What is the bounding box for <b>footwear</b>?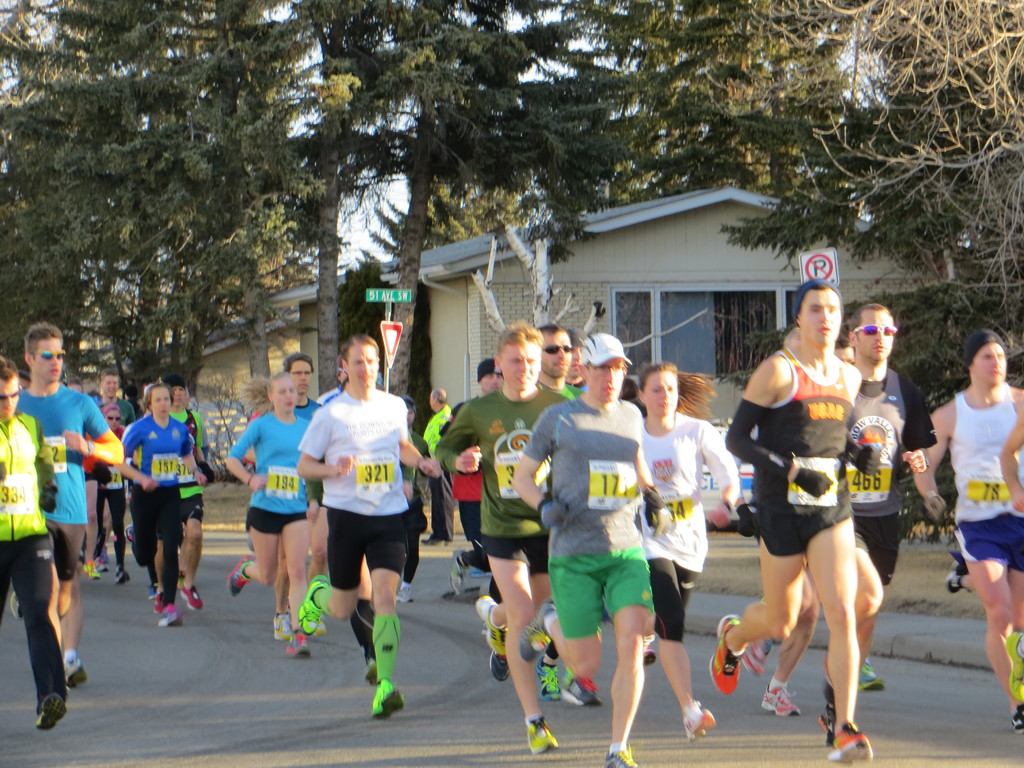
712,616,740,694.
